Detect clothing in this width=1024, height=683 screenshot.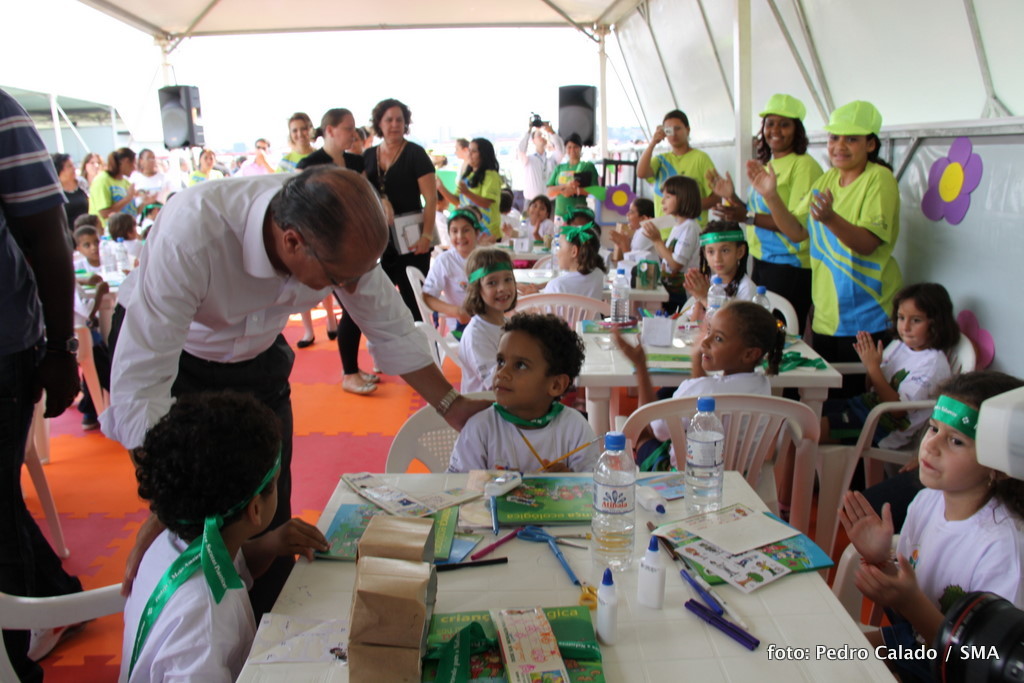
Detection: <region>357, 137, 435, 316</region>.
